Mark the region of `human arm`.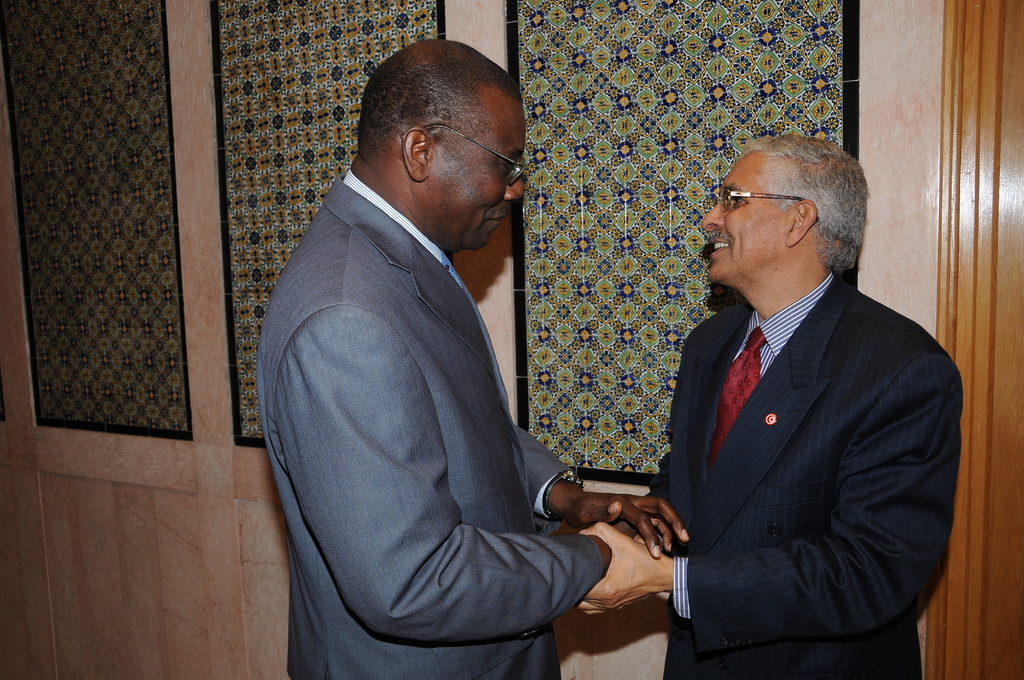
Region: l=513, t=422, r=694, b=562.
